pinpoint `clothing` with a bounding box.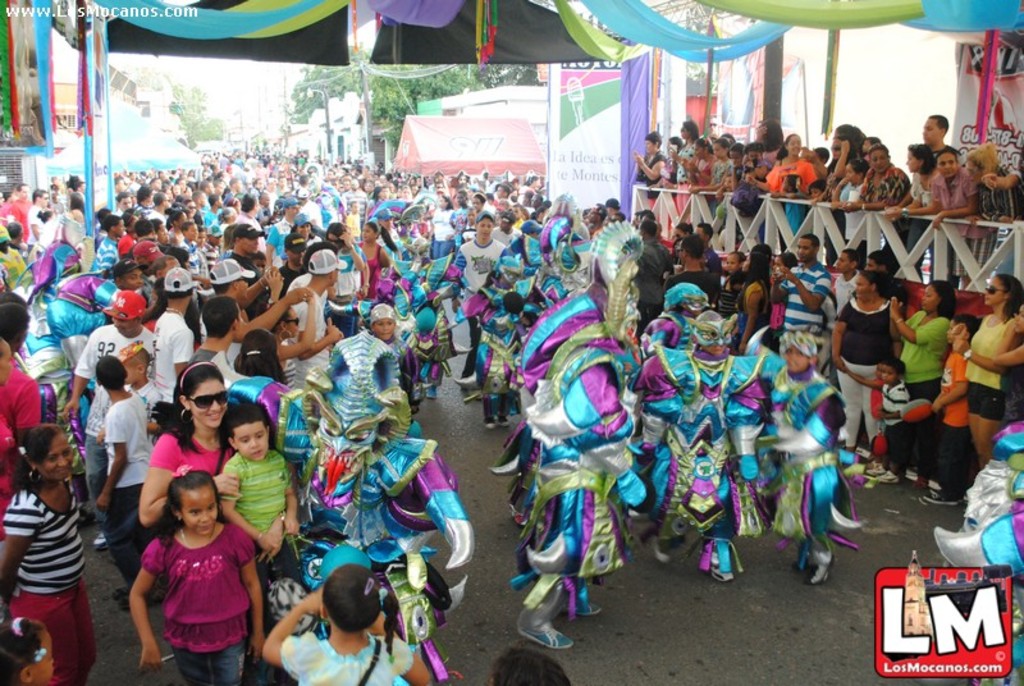
Rect(966, 306, 1015, 412).
